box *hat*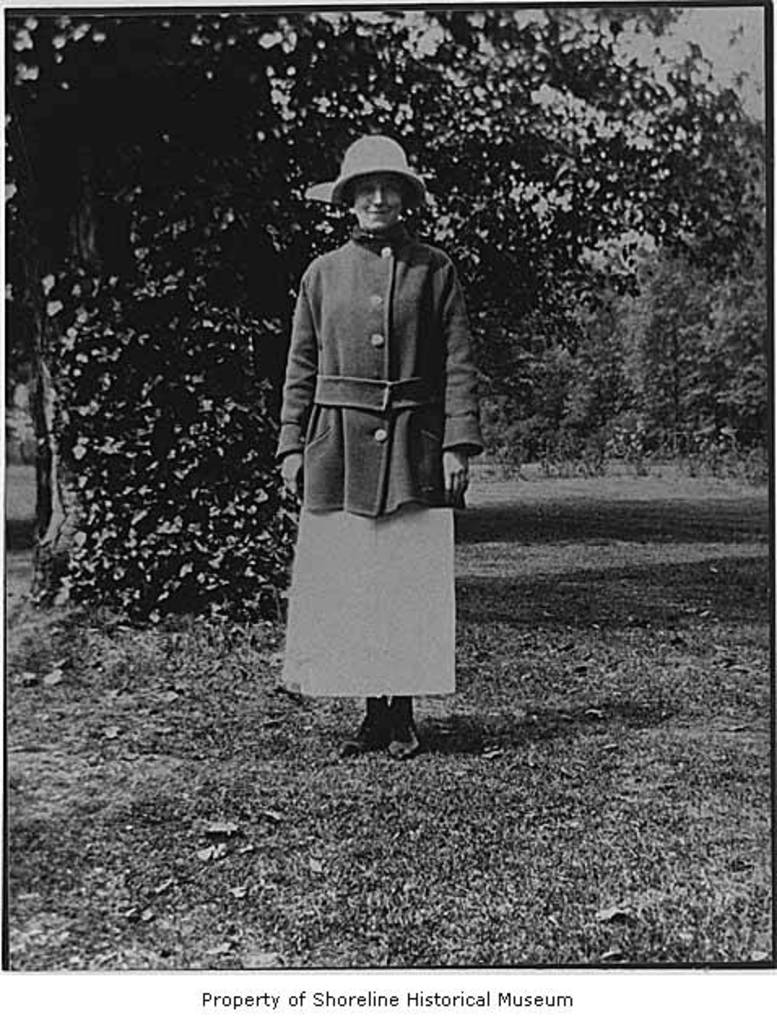
region(328, 135, 426, 211)
